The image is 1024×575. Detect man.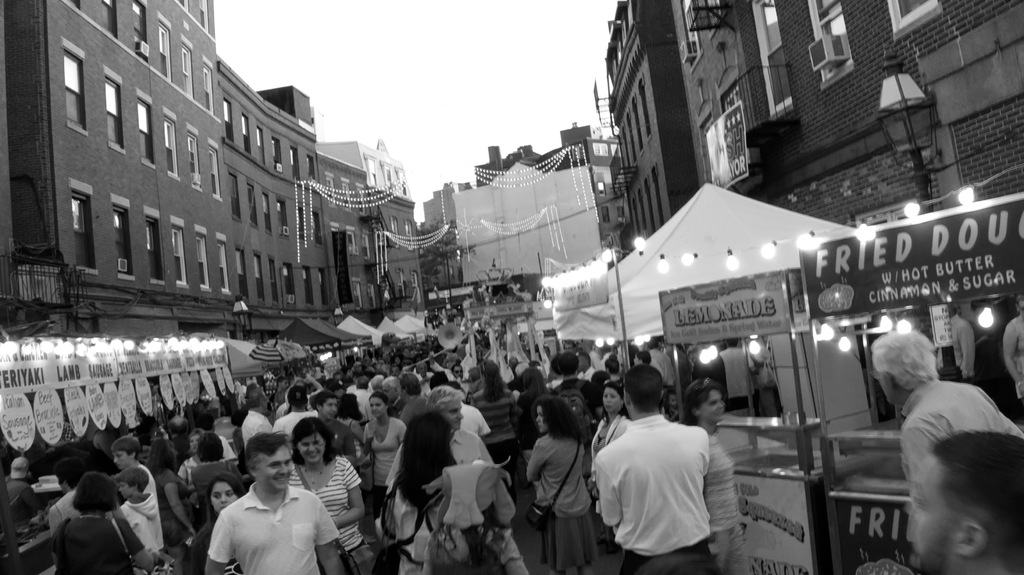
Detection: select_region(381, 374, 406, 419).
